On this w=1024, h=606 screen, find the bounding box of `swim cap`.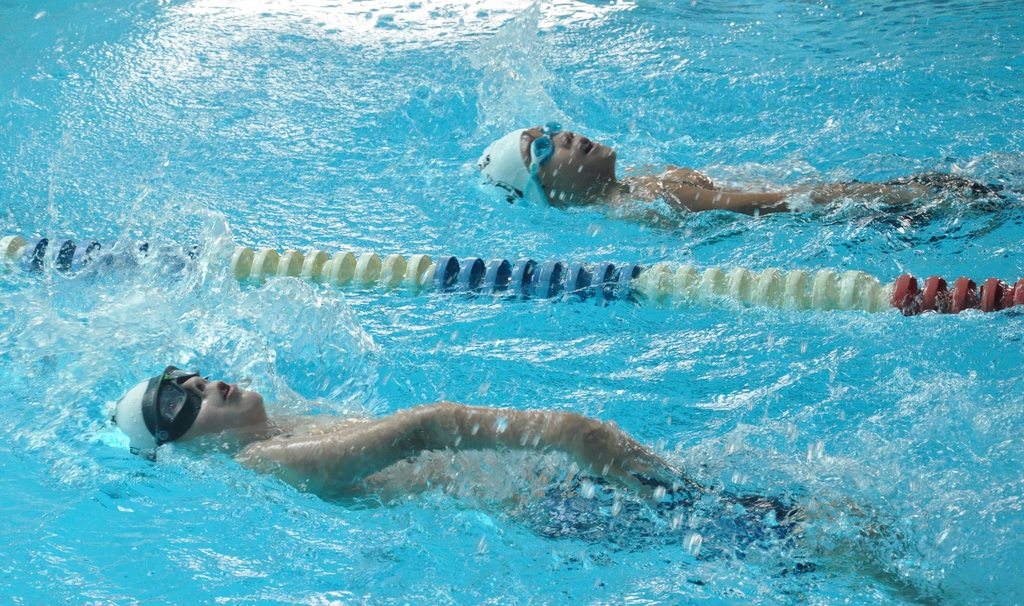
Bounding box: 477, 127, 549, 208.
